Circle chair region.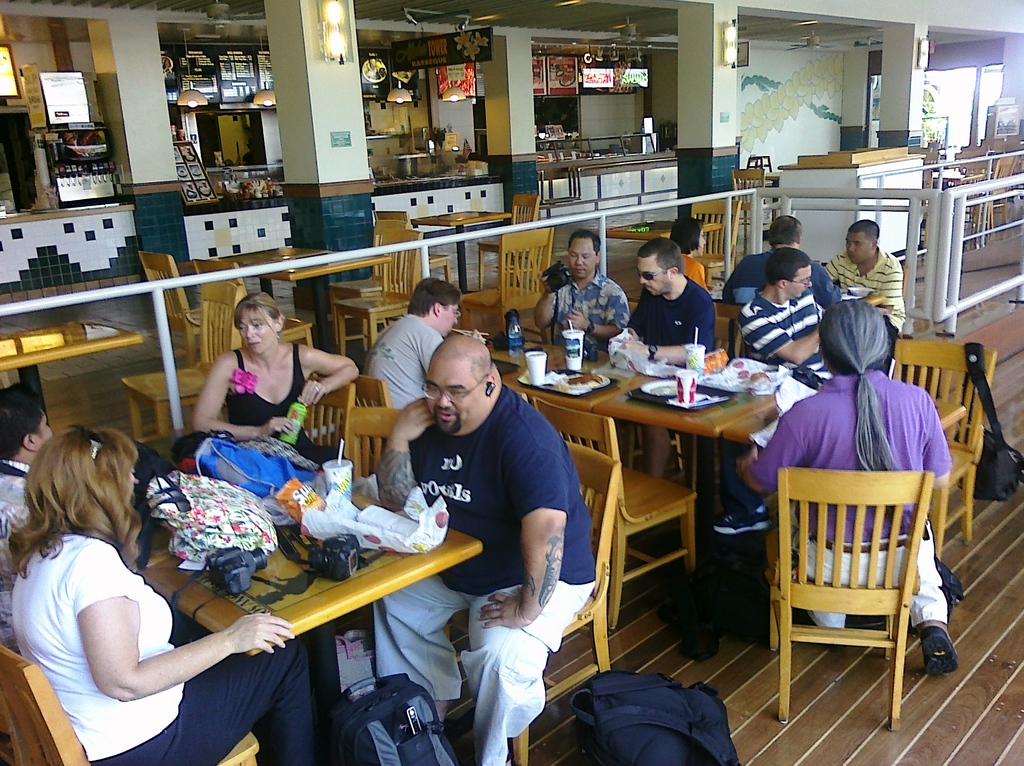
Region: BBox(746, 151, 783, 221).
